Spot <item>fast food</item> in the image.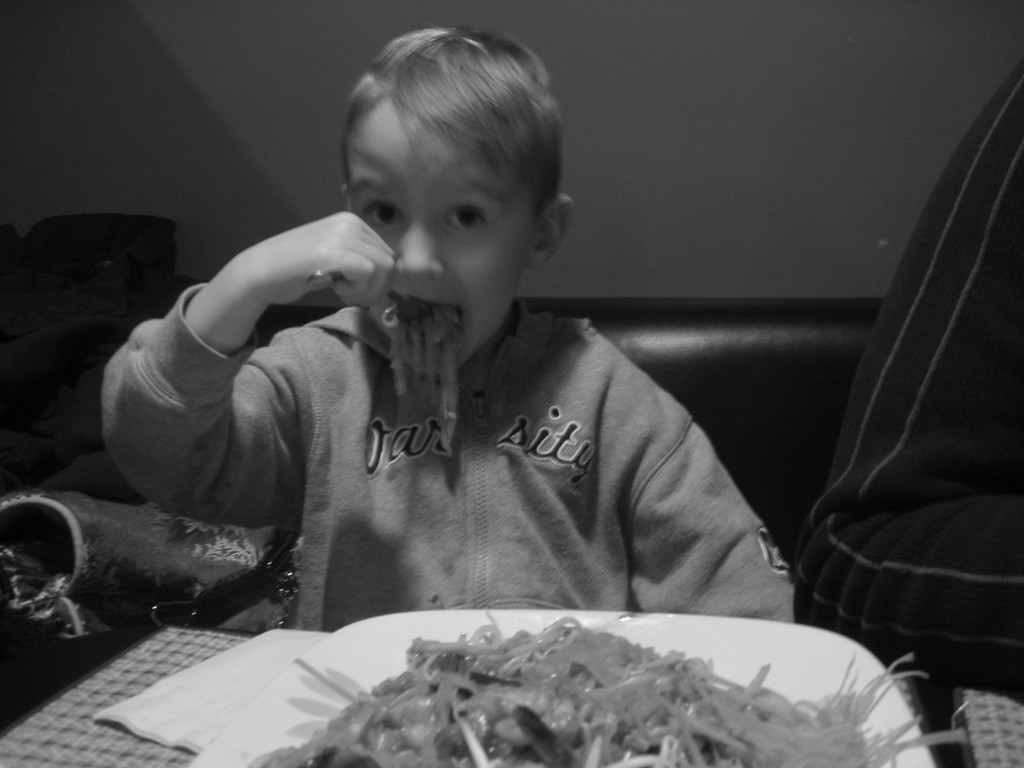
<item>fast food</item> found at (x1=384, y1=294, x2=461, y2=452).
